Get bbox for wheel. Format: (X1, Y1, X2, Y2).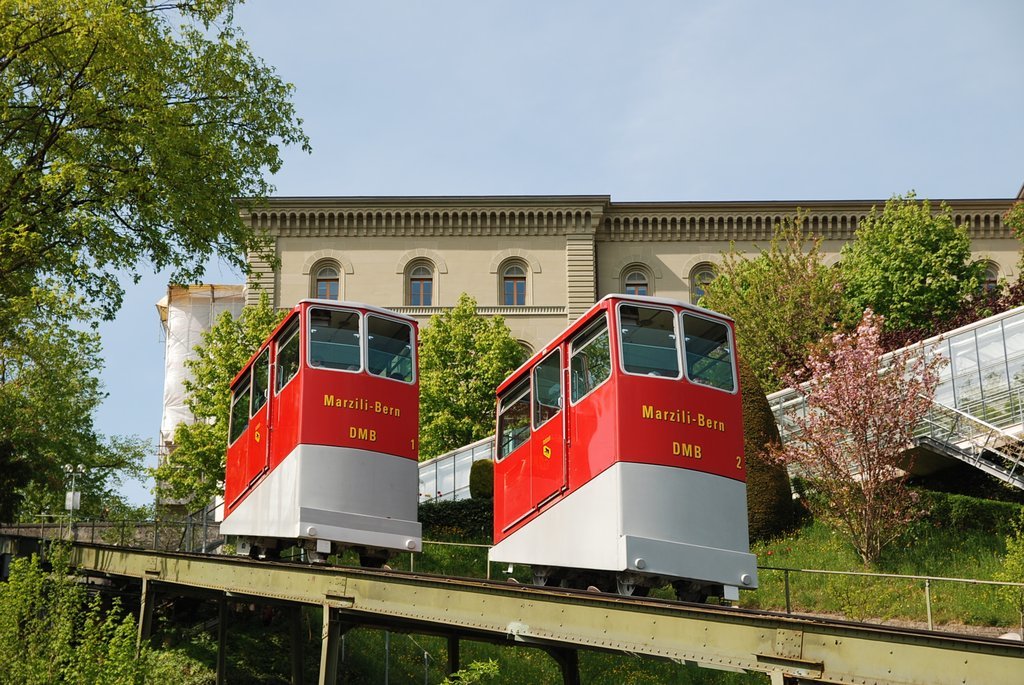
(363, 552, 385, 569).
